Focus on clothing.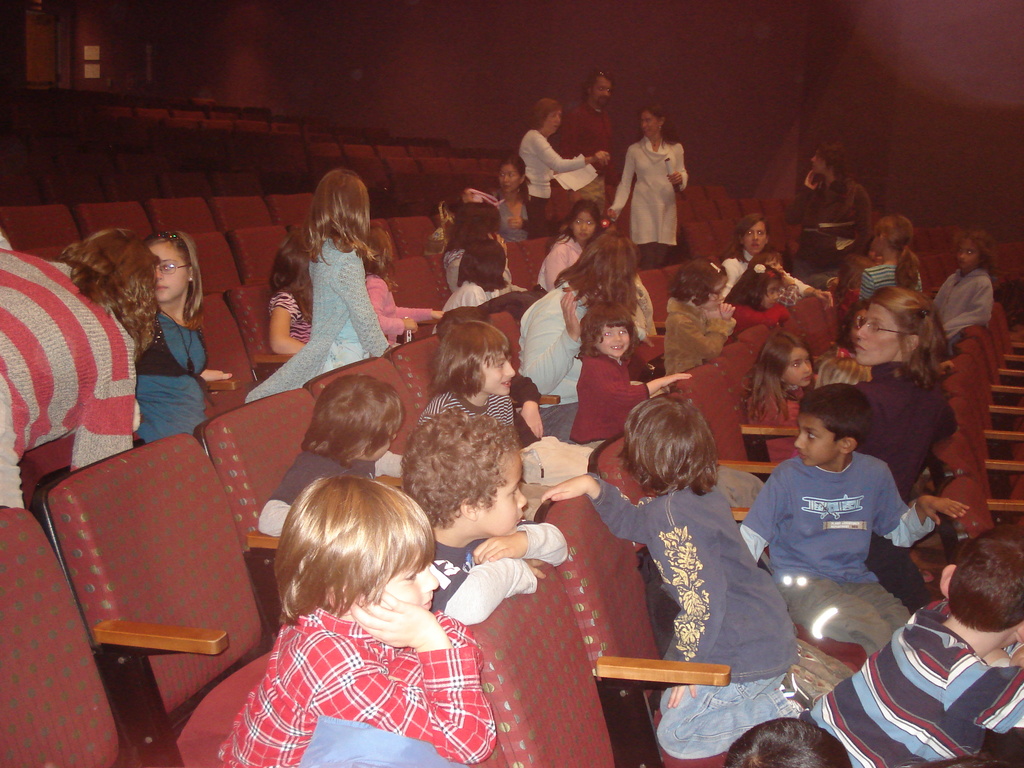
Focused at (716, 250, 756, 296).
